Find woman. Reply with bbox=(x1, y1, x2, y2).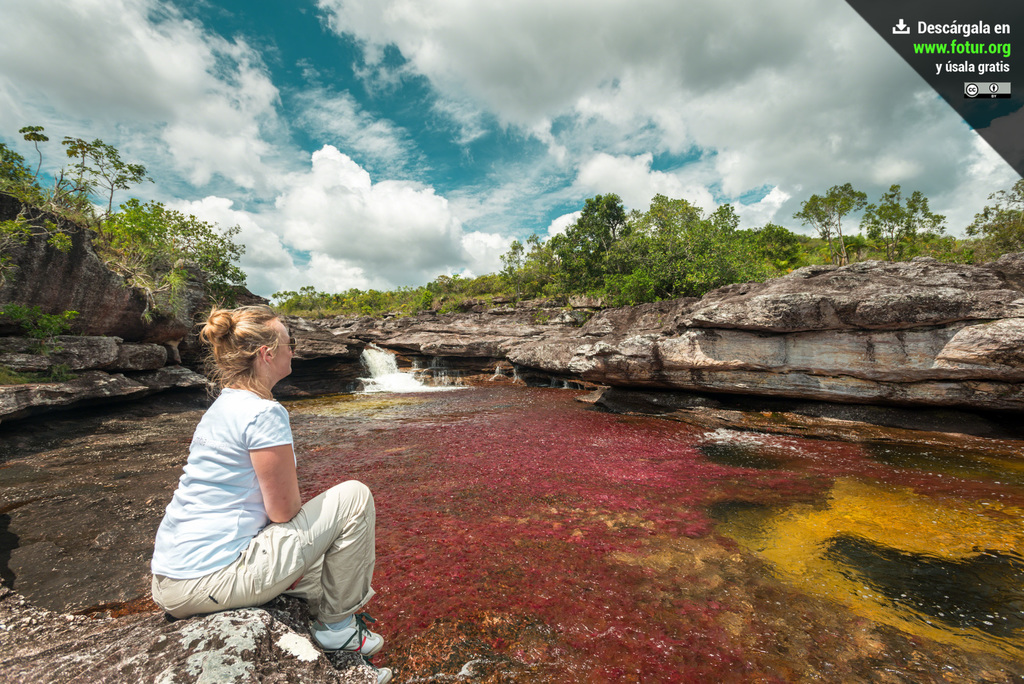
bbox=(160, 299, 353, 662).
